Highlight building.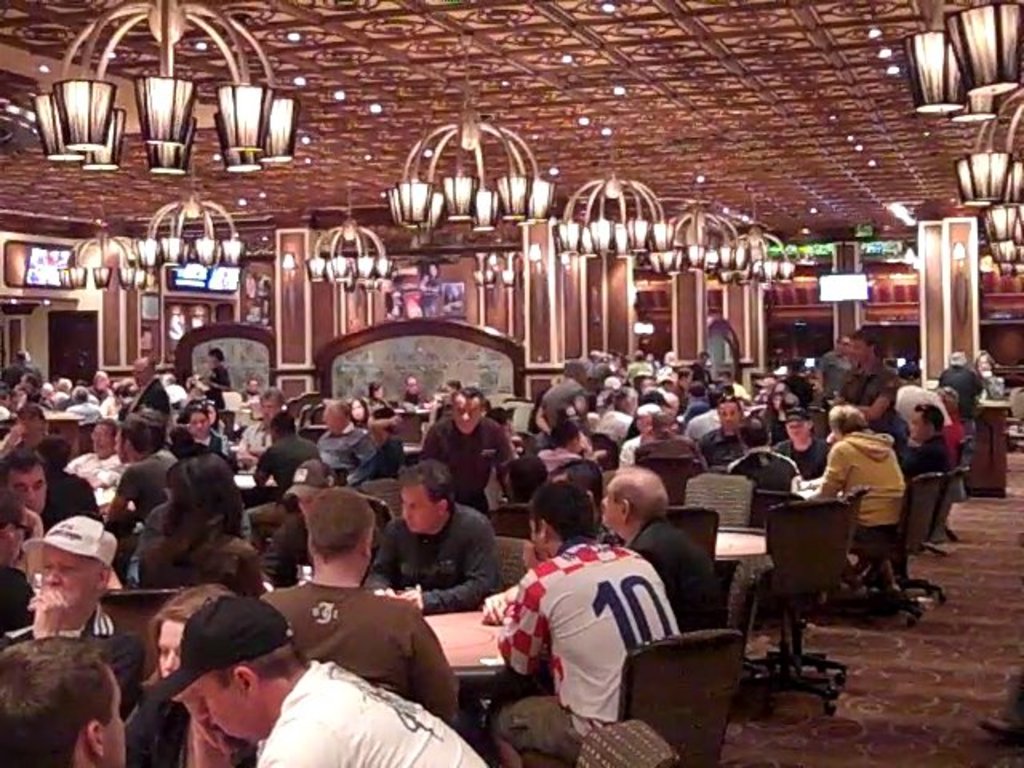
Highlighted region: bbox(0, 0, 1022, 766).
